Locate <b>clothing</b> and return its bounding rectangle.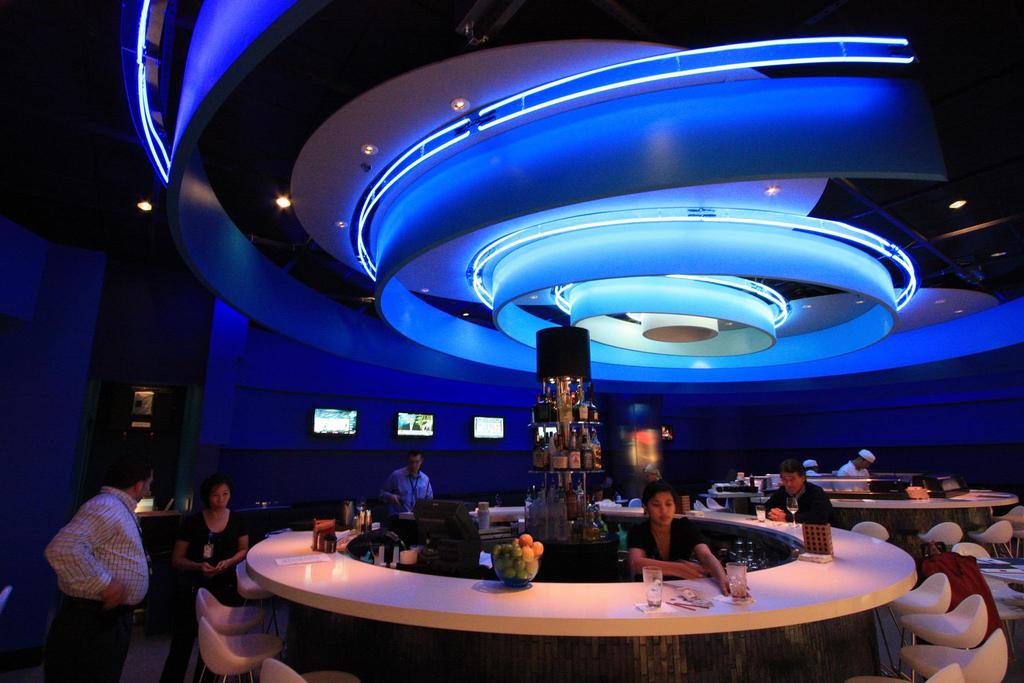
<box>595,498,618,506</box>.
